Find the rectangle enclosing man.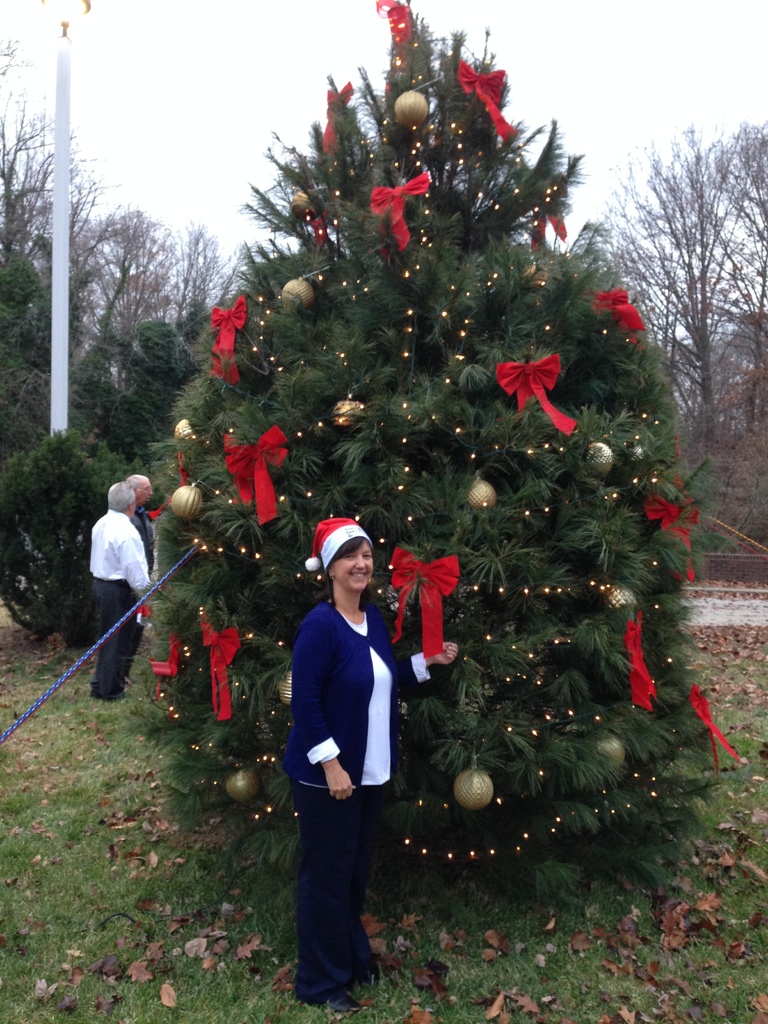
select_region(88, 484, 150, 697).
